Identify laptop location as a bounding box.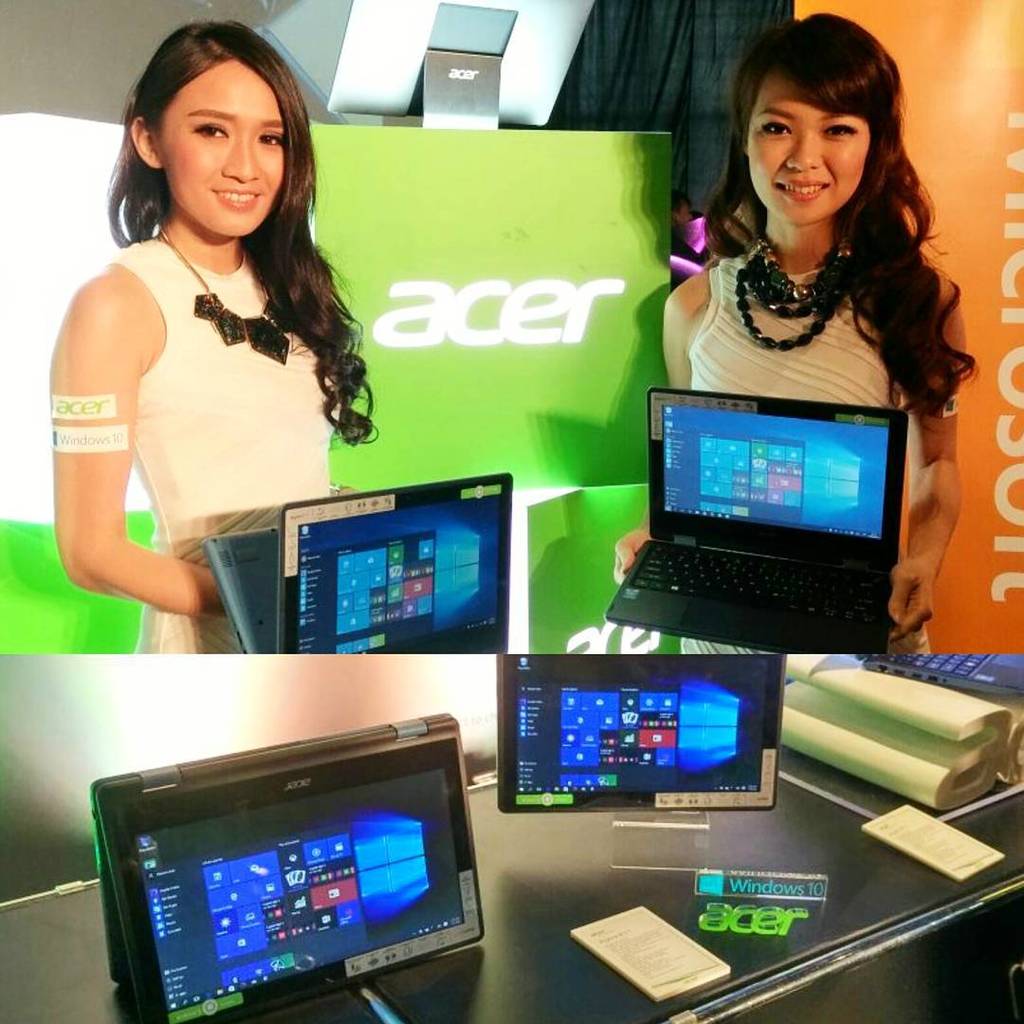
rect(201, 472, 512, 652).
